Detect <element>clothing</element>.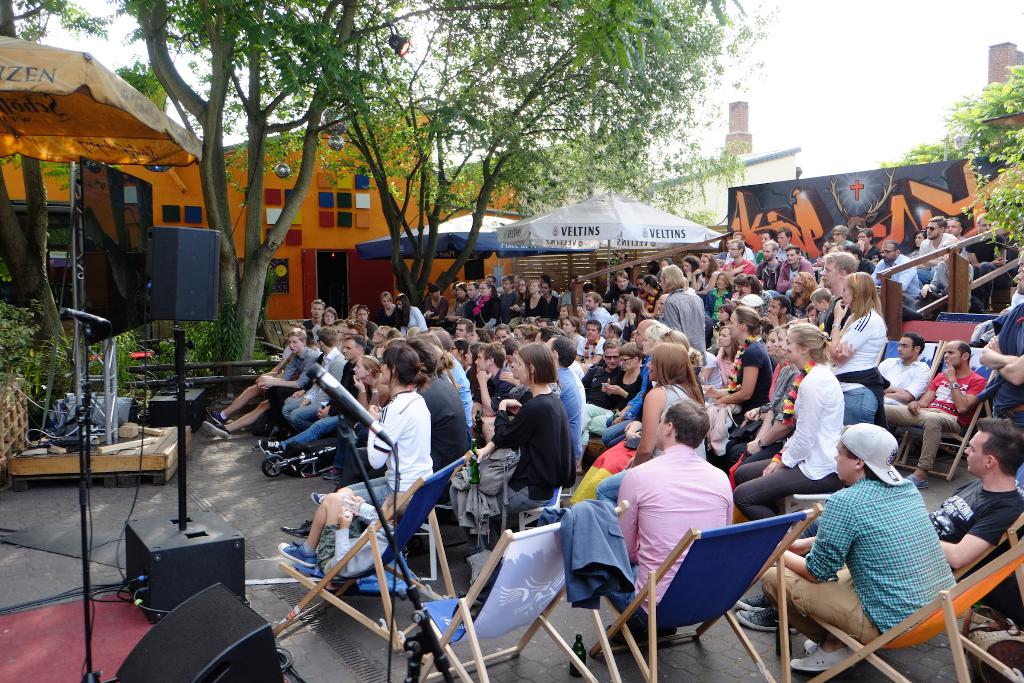
Detected at x1=830 y1=306 x2=889 y2=424.
